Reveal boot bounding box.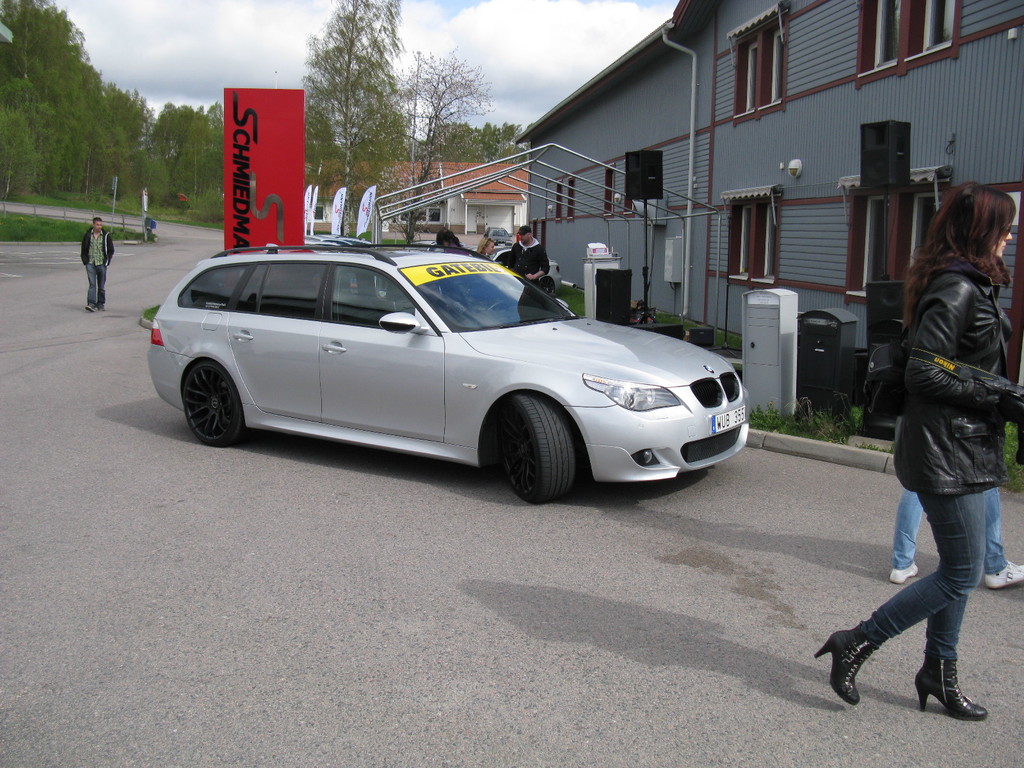
Revealed: (x1=814, y1=620, x2=879, y2=709).
